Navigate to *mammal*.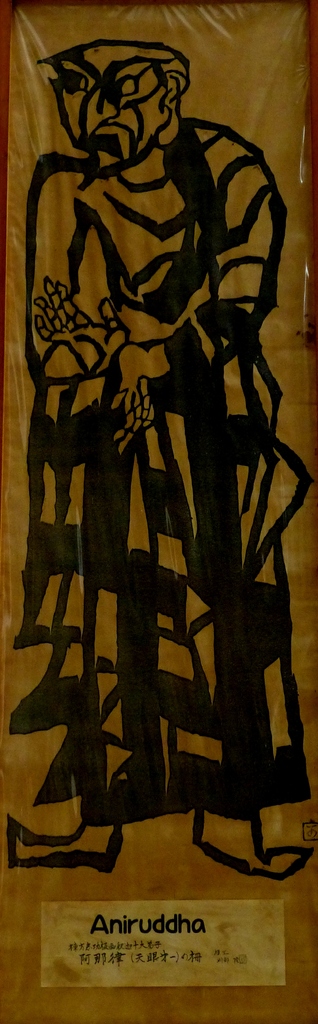
Navigation target: <region>26, 26, 296, 977</region>.
